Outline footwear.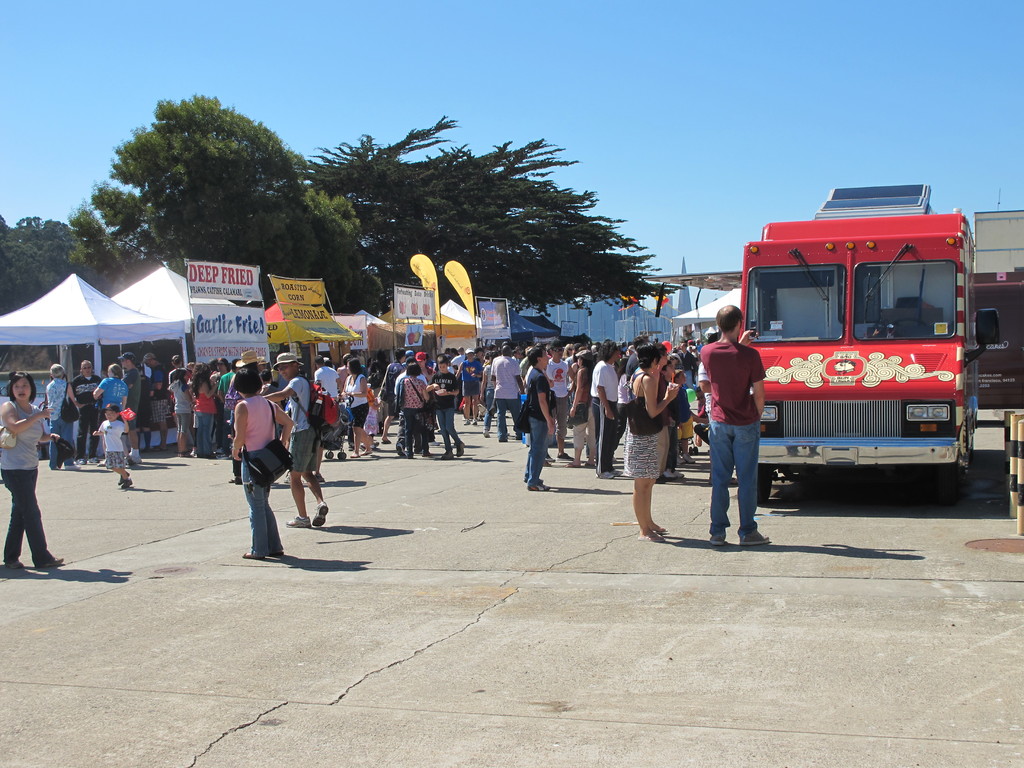
Outline: 694, 435, 703, 449.
